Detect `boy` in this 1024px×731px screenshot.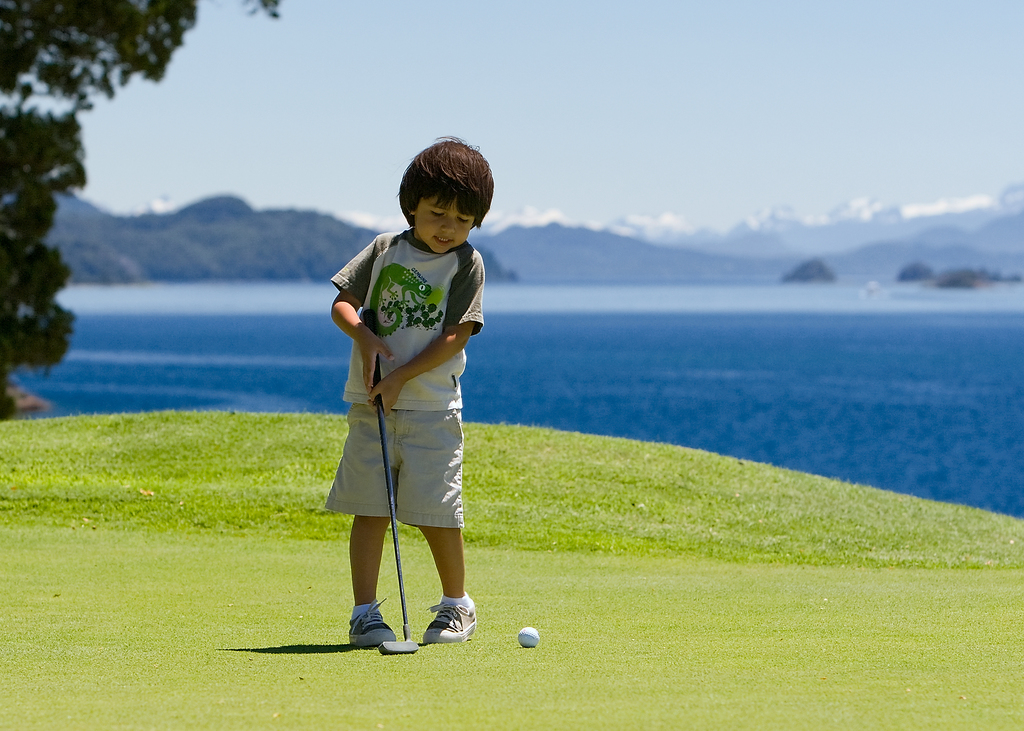
Detection: 332 133 495 645.
